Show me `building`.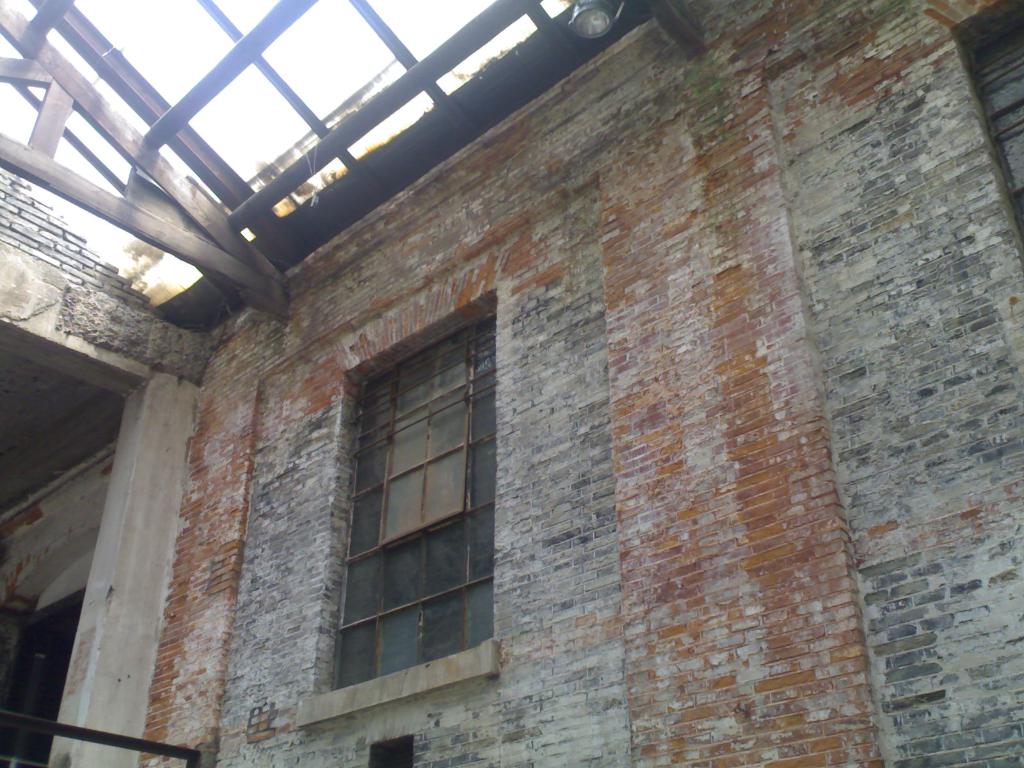
`building` is here: l=0, t=0, r=1023, b=767.
